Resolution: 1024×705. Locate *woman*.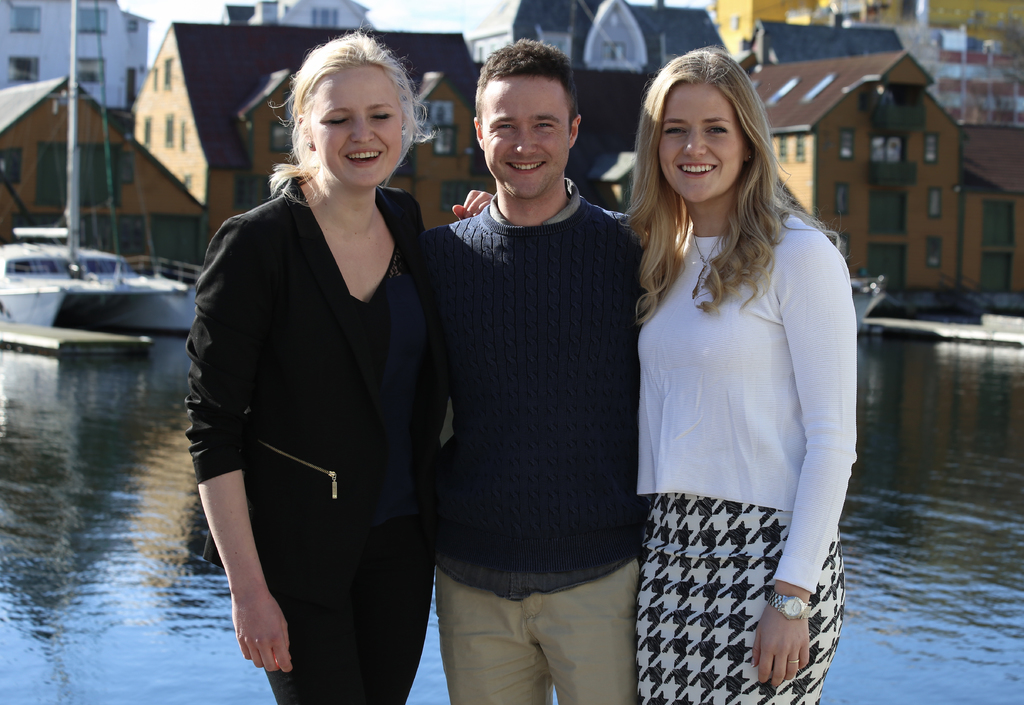
pyautogui.locateOnScreen(611, 42, 858, 704).
